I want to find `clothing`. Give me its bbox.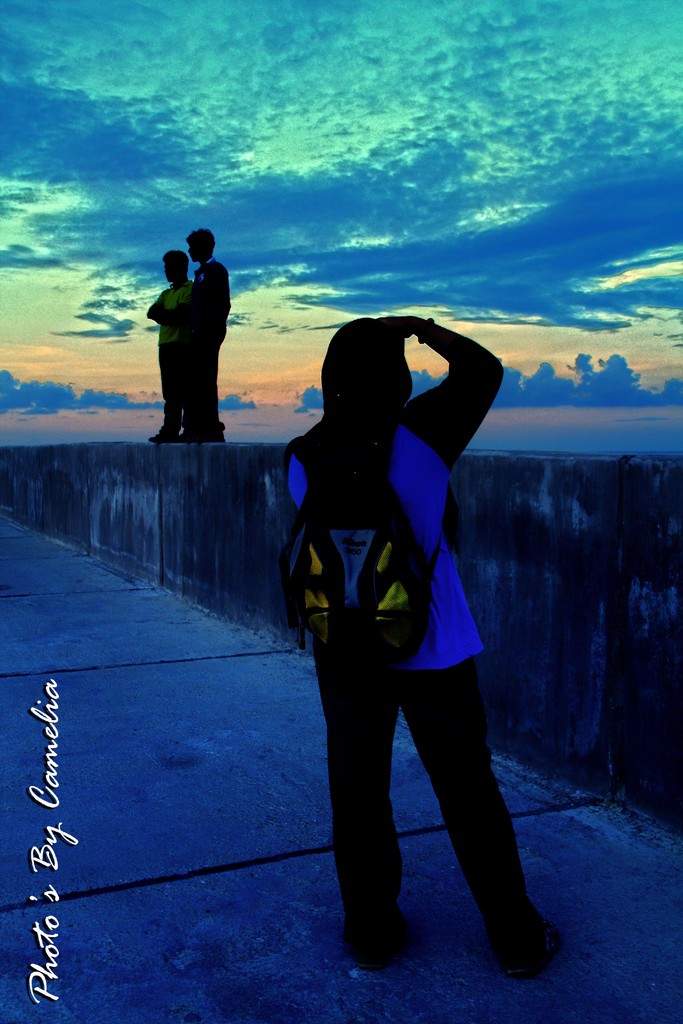
{"x1": 276, "y1": 338, "x2": 532, "y2": 911}.
